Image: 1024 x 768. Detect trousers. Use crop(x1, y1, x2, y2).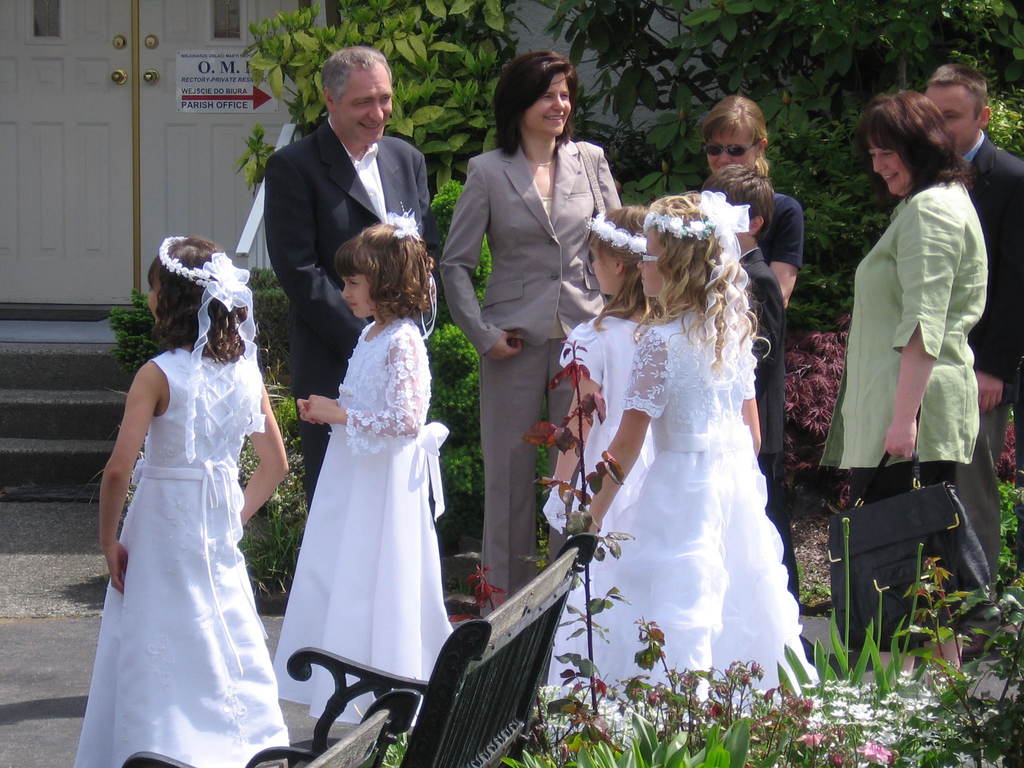
crop(475, 338, 582, 613).
